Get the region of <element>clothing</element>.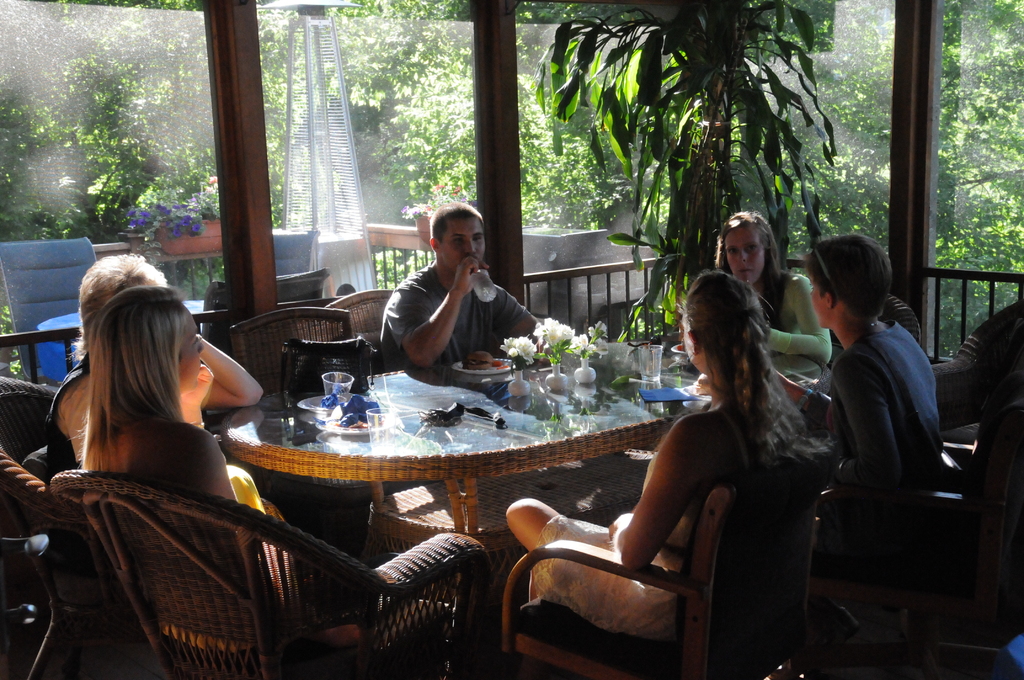
l=148, t=460, r=269, b=653.
